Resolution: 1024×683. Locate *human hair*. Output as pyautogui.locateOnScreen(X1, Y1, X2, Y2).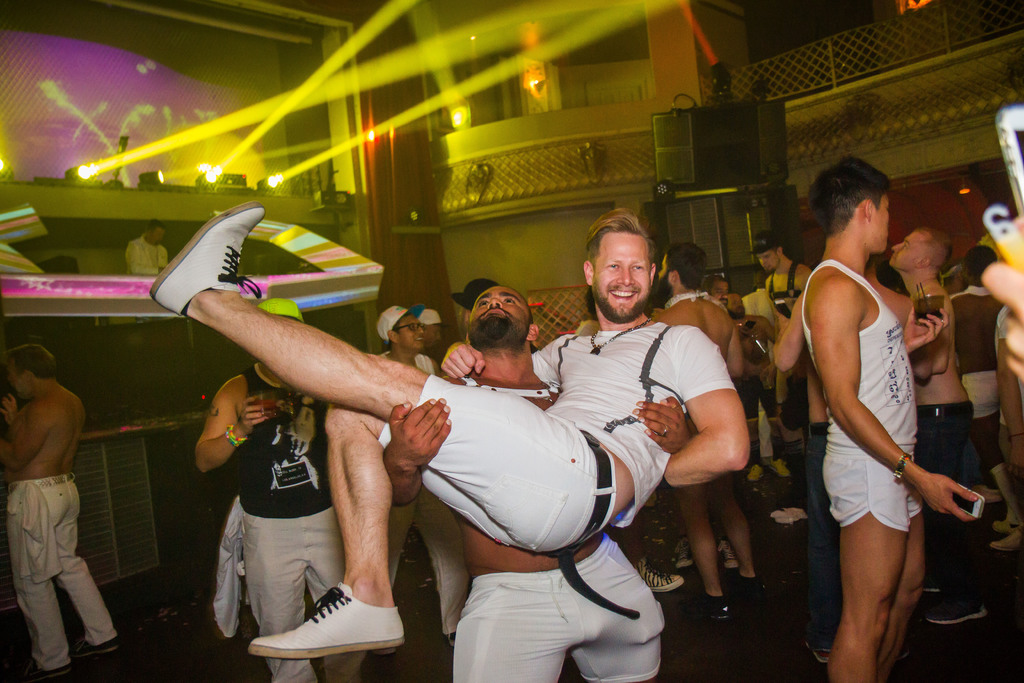
pyautogui.locateOnScreen(525, 299, 533, 329).
